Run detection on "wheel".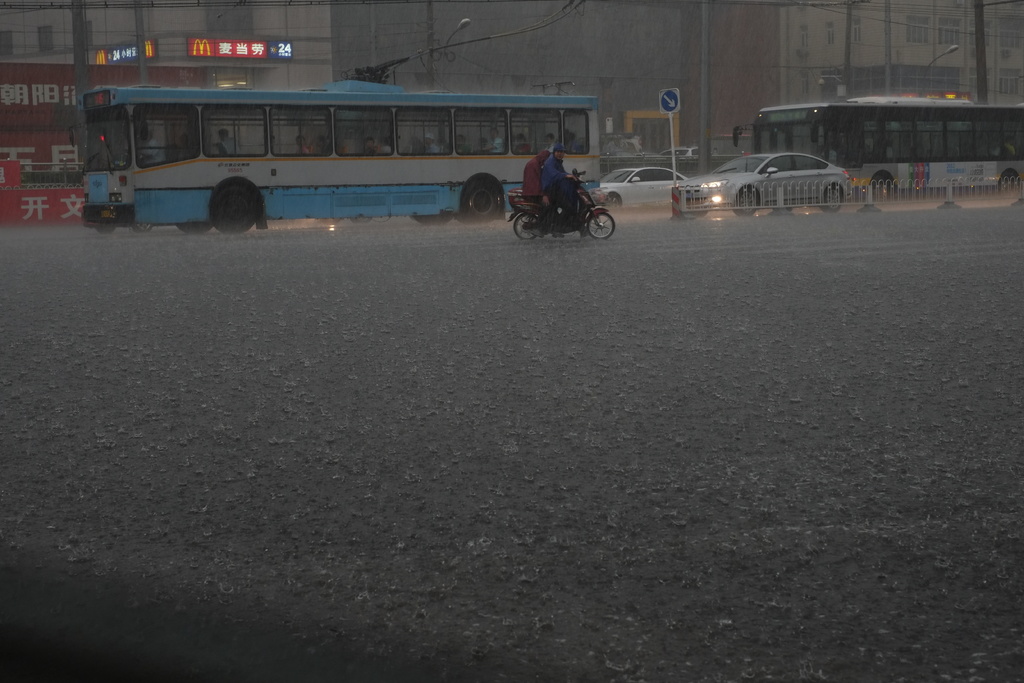
Result: 212 187 257 235.
